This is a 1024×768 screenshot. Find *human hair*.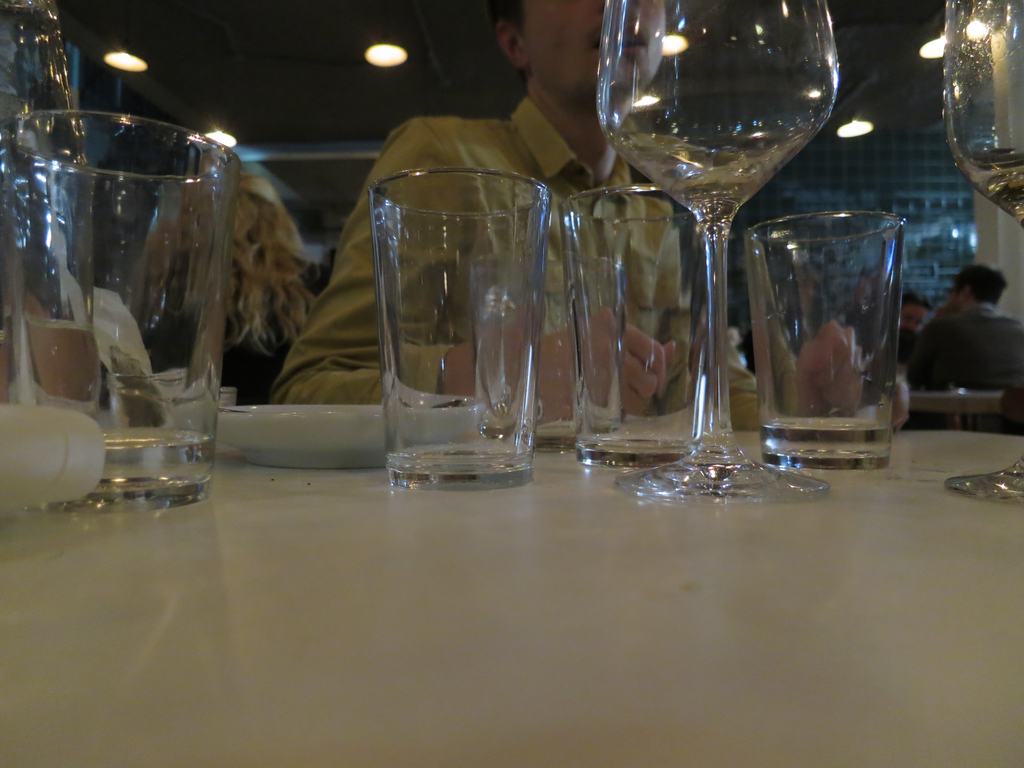
Bounding box: select_region(952, 261, 1009, 303).
